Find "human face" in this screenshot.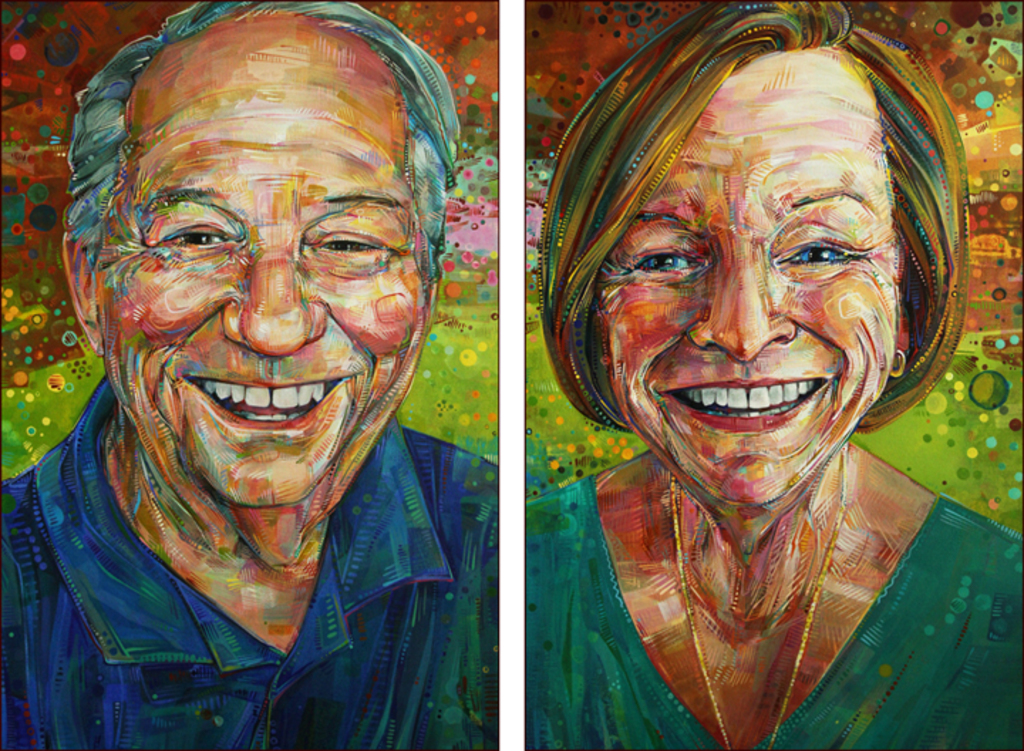
The bounding box for "human face" is pyautogui.locateOnScreen(100, 51, 430, 504).
